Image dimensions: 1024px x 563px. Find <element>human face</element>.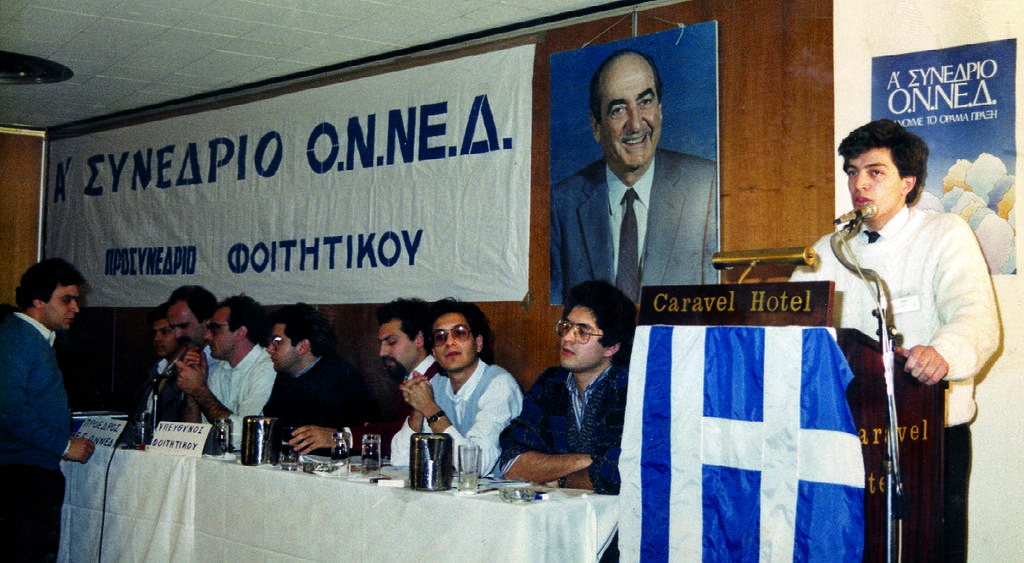
l=602, t=78, r=662, b=169.
